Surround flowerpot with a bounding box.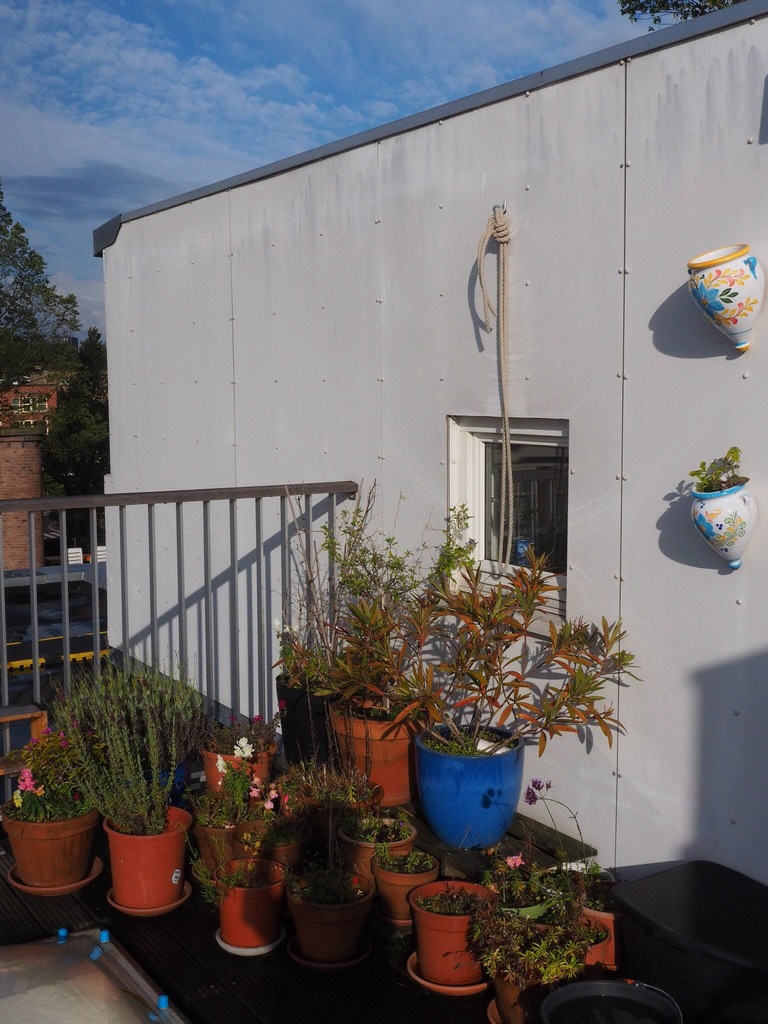
Rect(104, 798, 191, 910).
